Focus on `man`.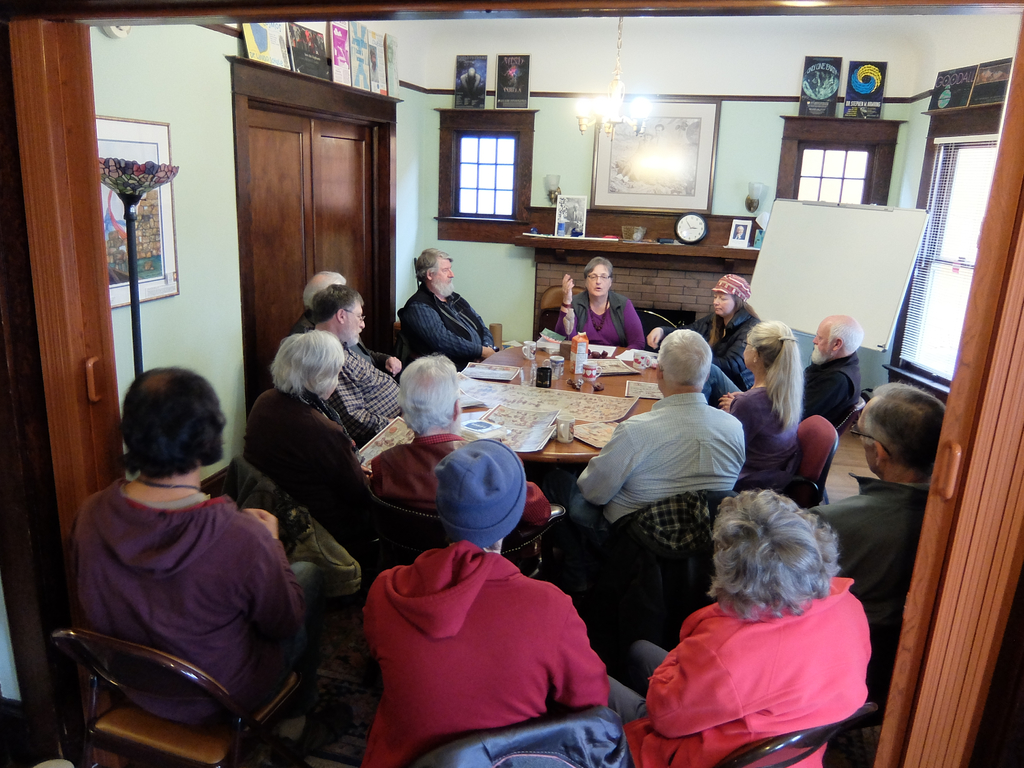
Focused at crop(393, 248, 489, 360).
